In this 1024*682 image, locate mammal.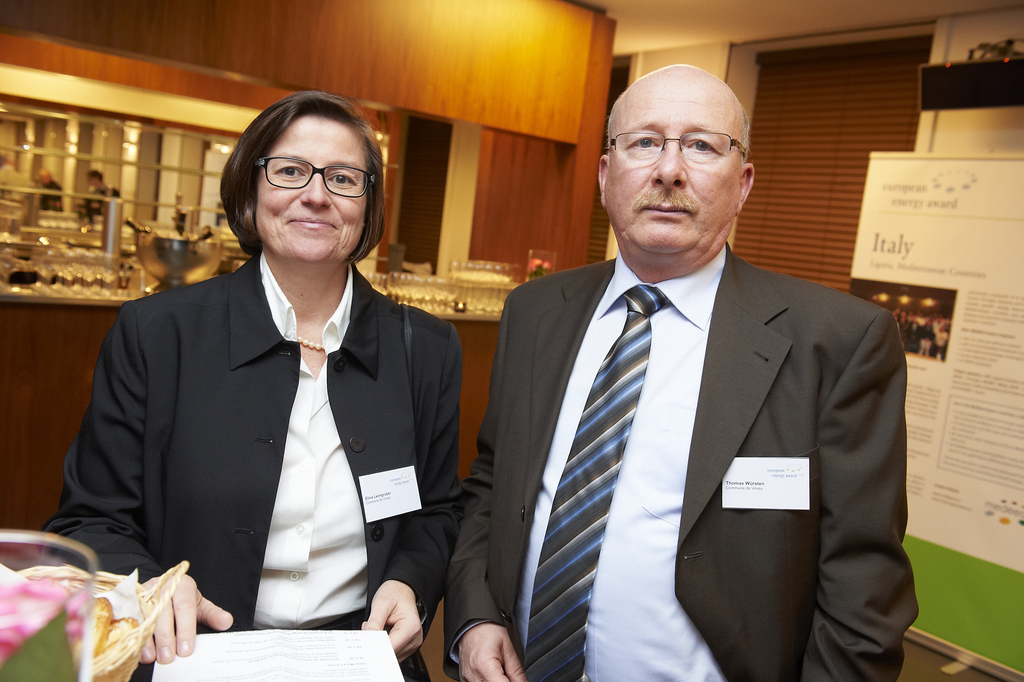
Bounding box: [69, 110, 474, 664].
